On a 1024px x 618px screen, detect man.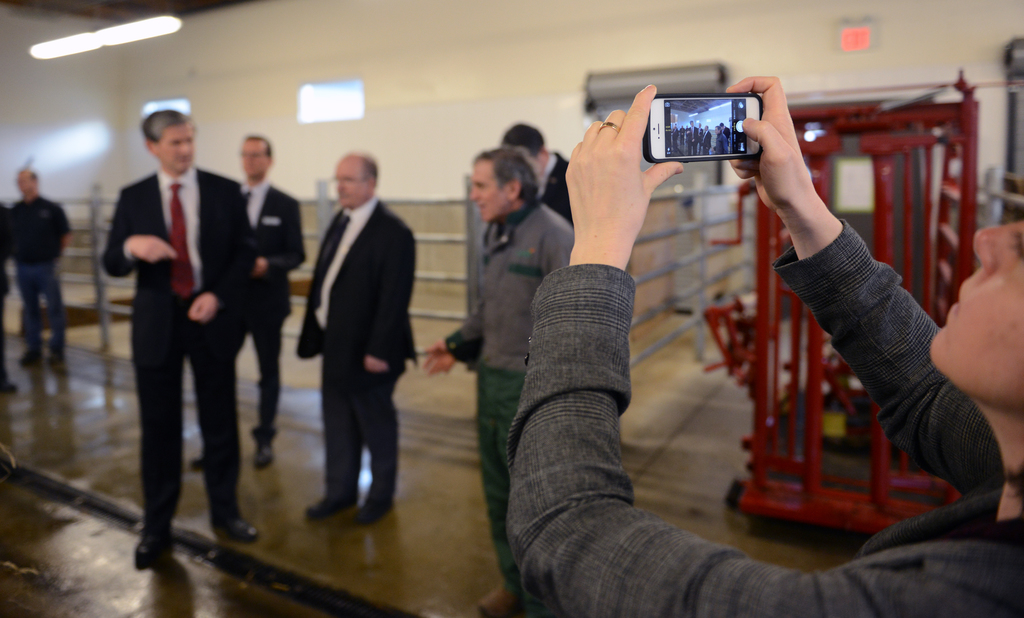
(700, 125, 701, 149).
